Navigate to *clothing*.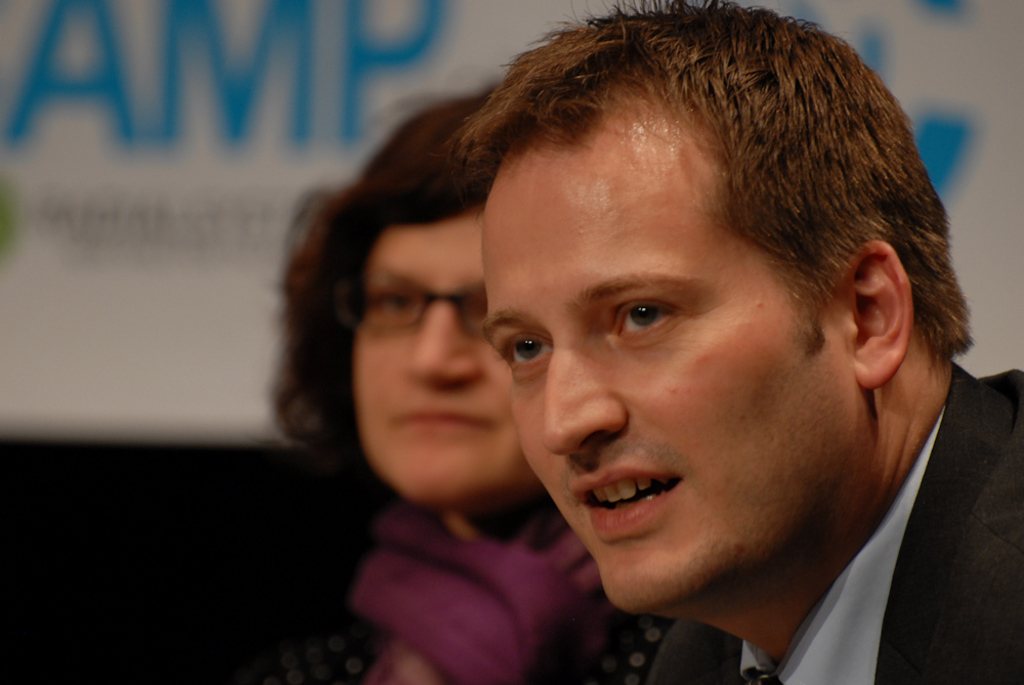
Navigation target: left=344, top=481, right=609, bottom=684.
